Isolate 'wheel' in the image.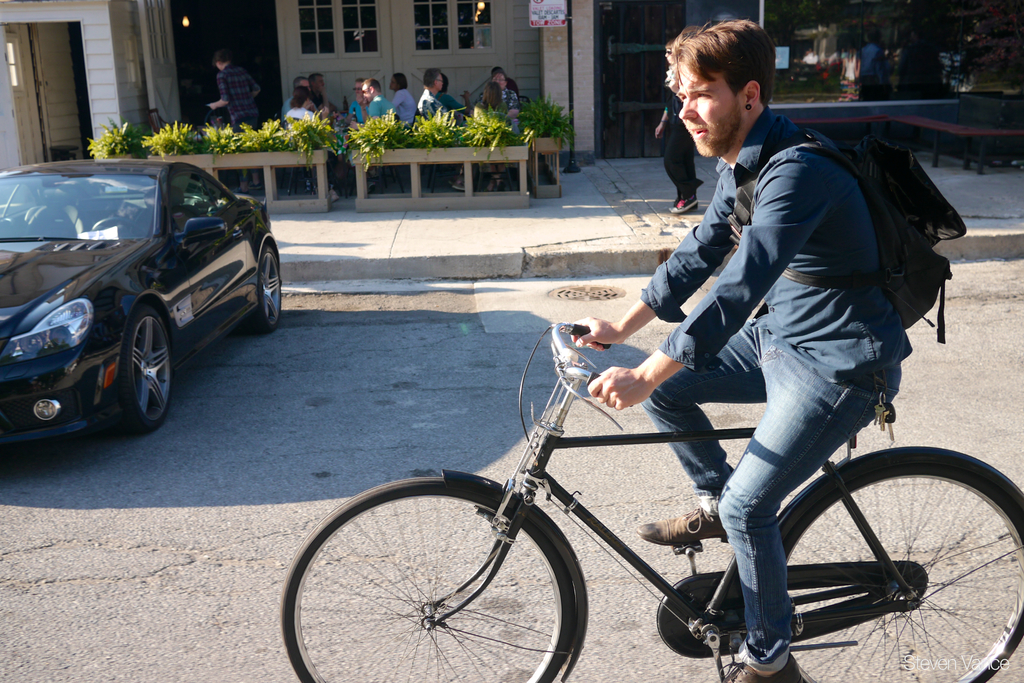
Isolated region: <bbox>106, 300, 173, 436</bbox>.
